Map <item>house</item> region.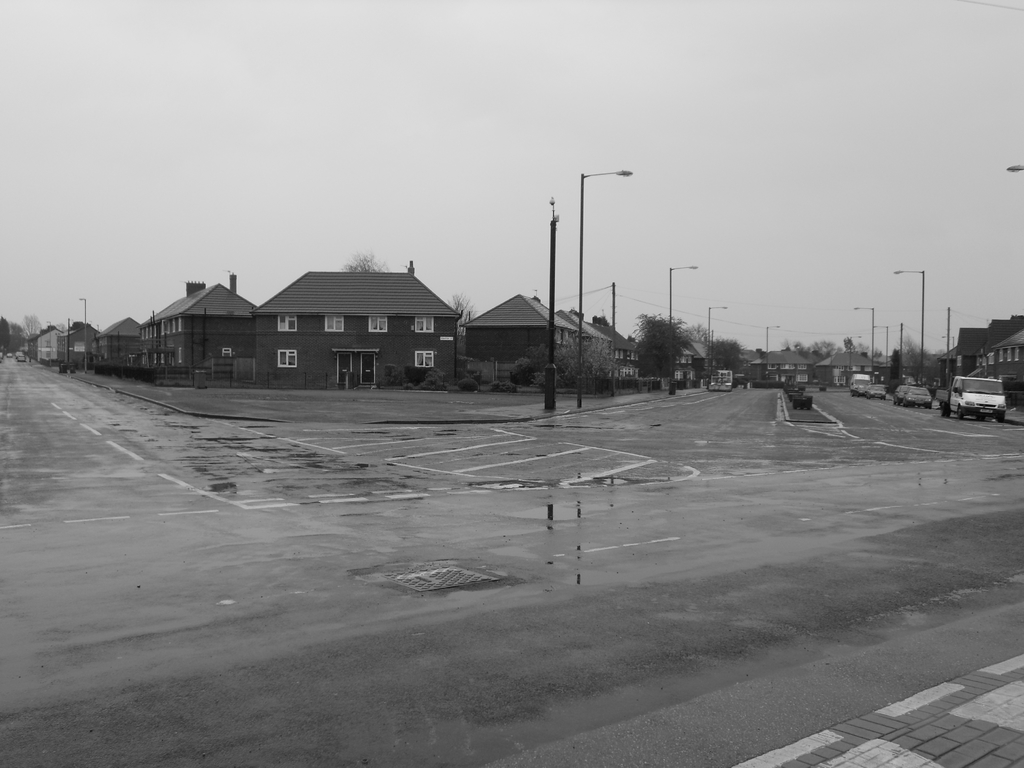
Mapped to box(748, 343, 812, 388).
